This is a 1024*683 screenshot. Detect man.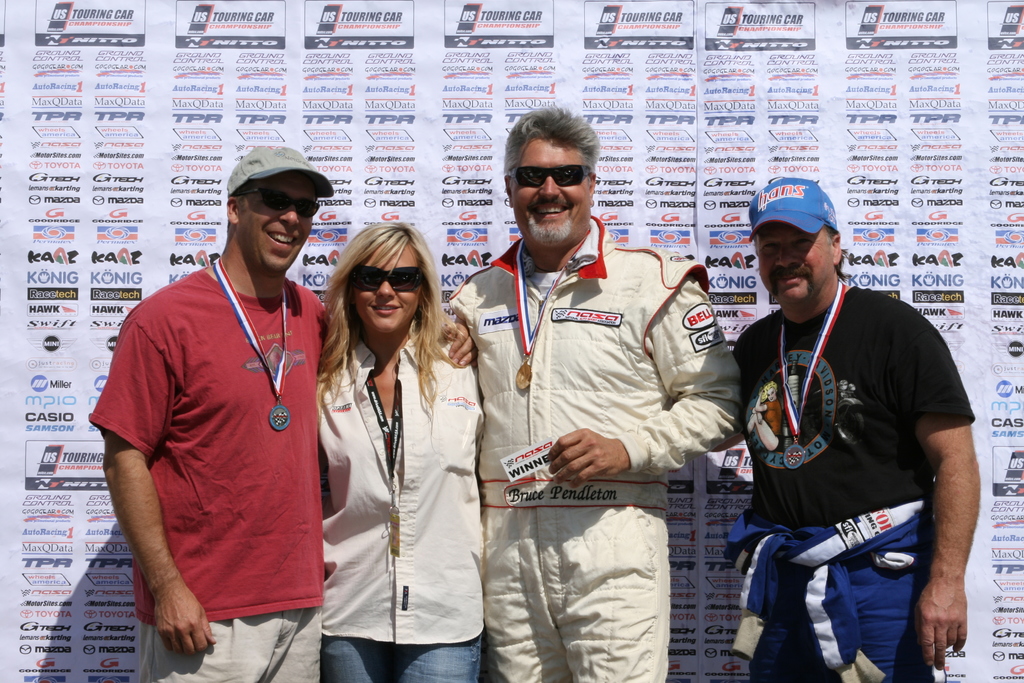
detection(86, 142, 477, 682).
